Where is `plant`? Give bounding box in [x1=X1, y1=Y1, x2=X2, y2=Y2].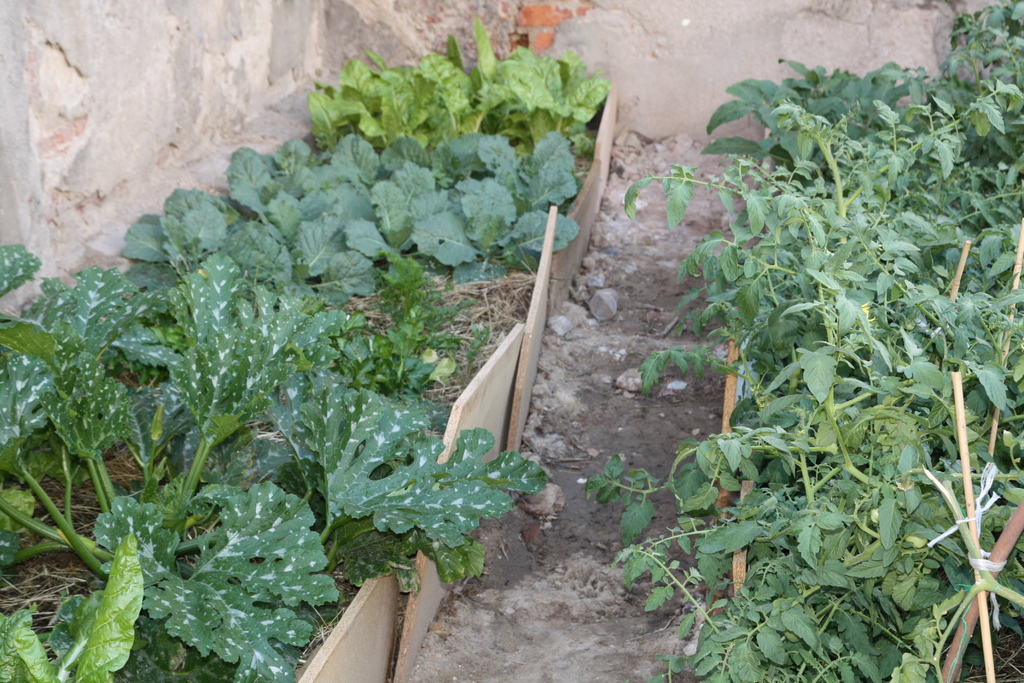
[x1=0, y1=233, x2=582, y2=680].
